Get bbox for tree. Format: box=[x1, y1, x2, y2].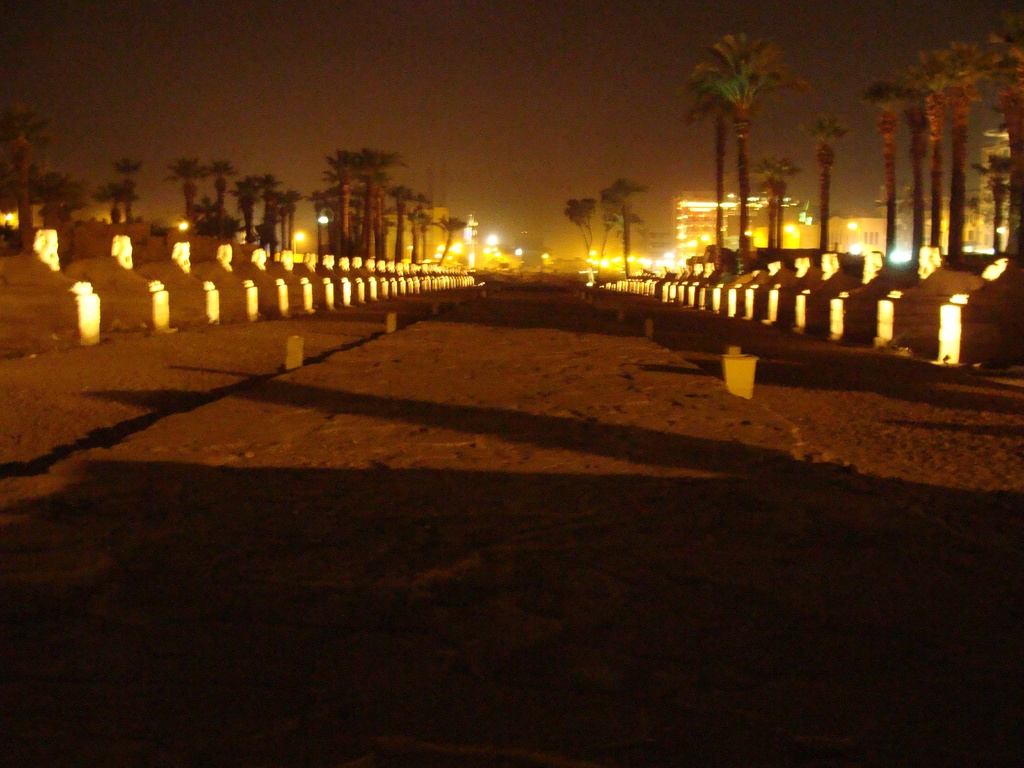
box=[659, 5, 835, 264].
